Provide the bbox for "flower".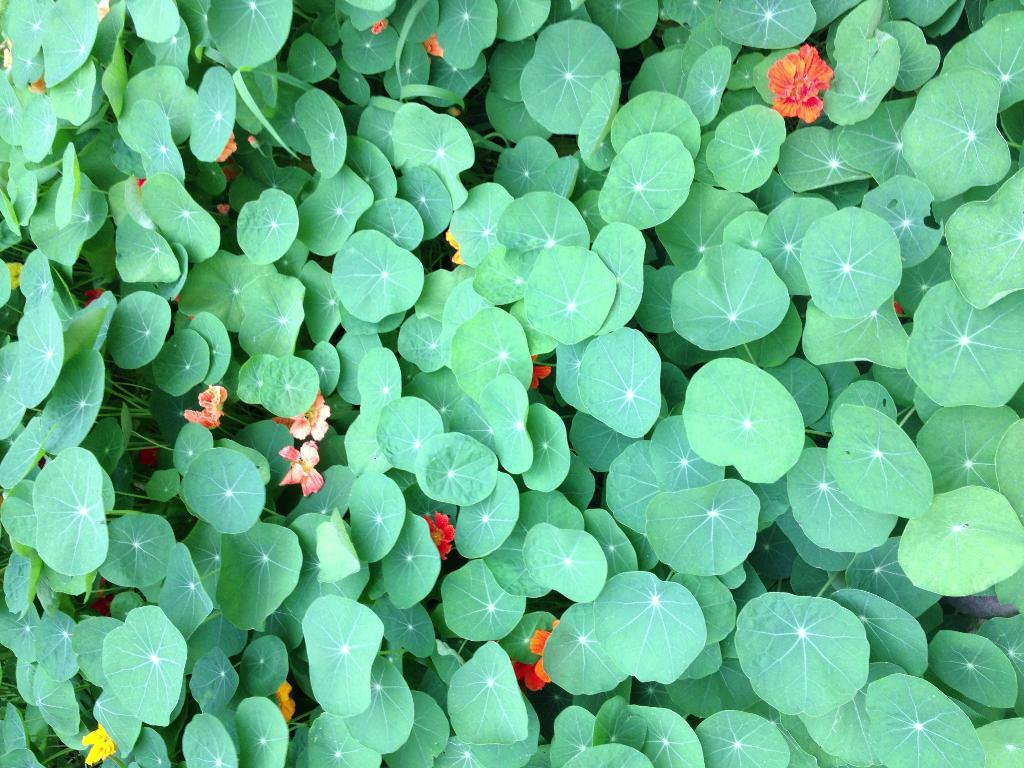
locate(536, 348, 563, 400).
